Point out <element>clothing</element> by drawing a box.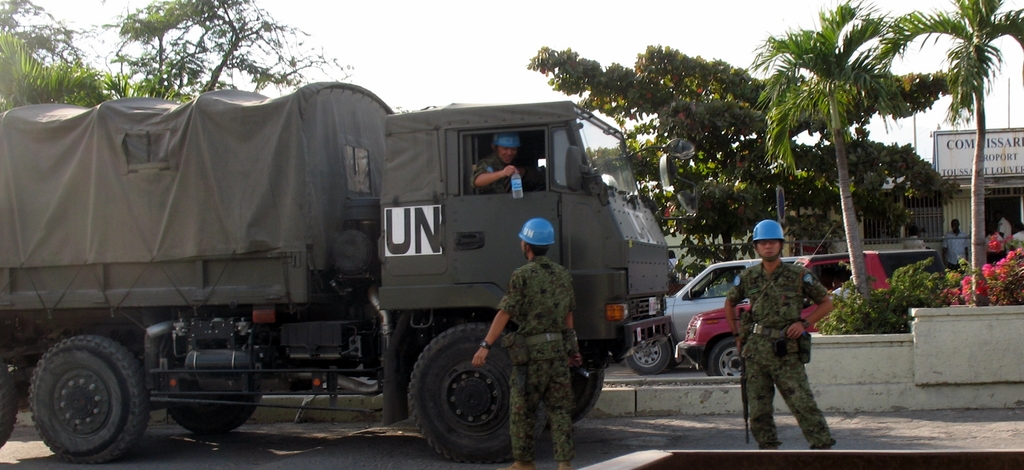
{"left": 982, "top": 216, "right": 1004, "bottom": 239}.
